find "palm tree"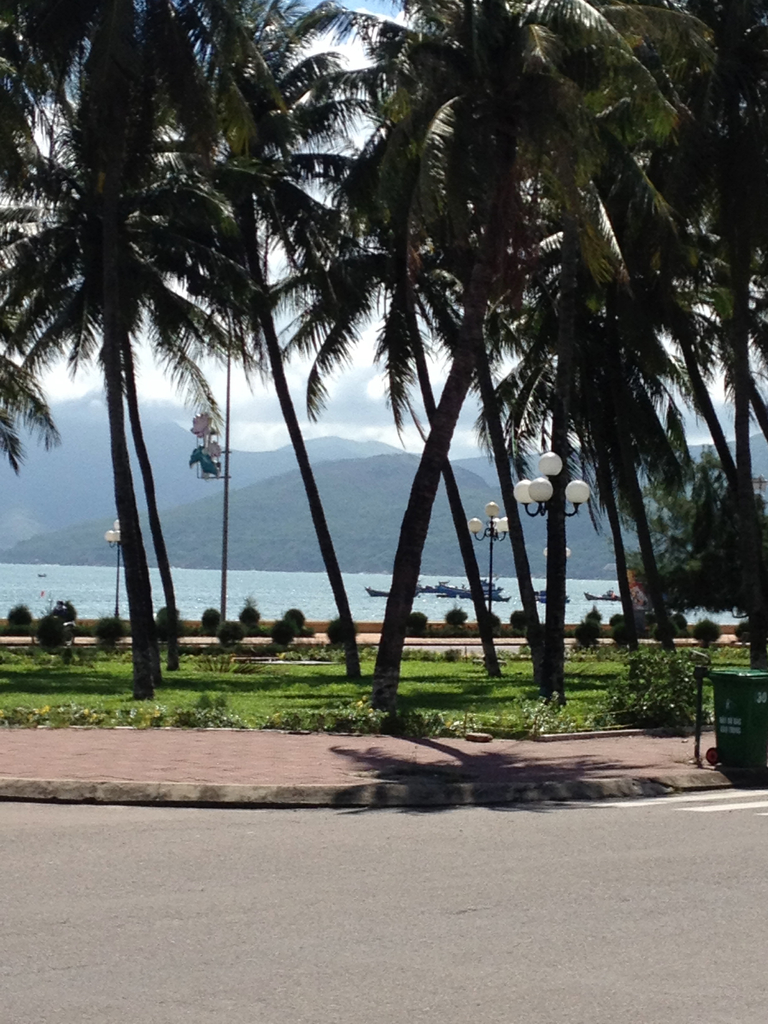
l=409, t=162, r=568, b=700
